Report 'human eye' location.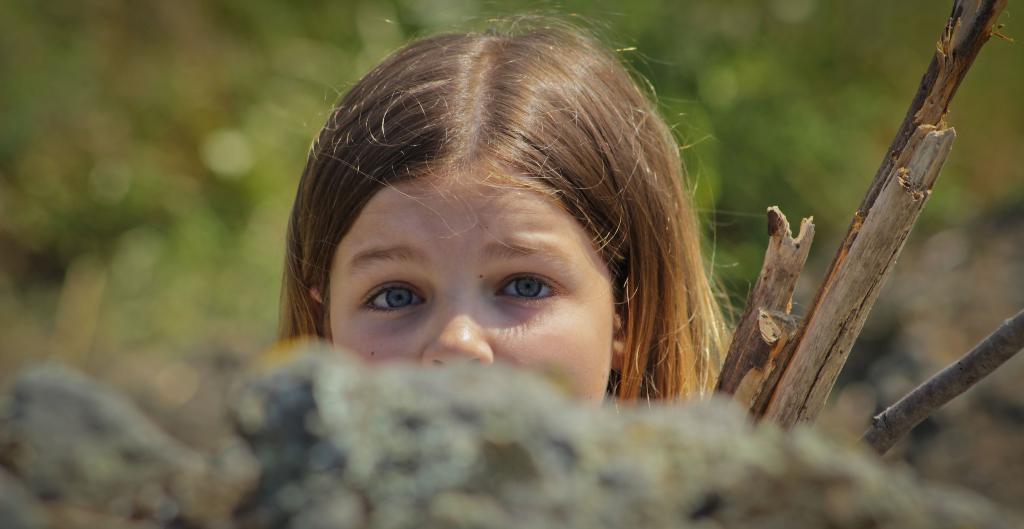
Report: (x1=488, y1=269, x2=568, y2=303).
